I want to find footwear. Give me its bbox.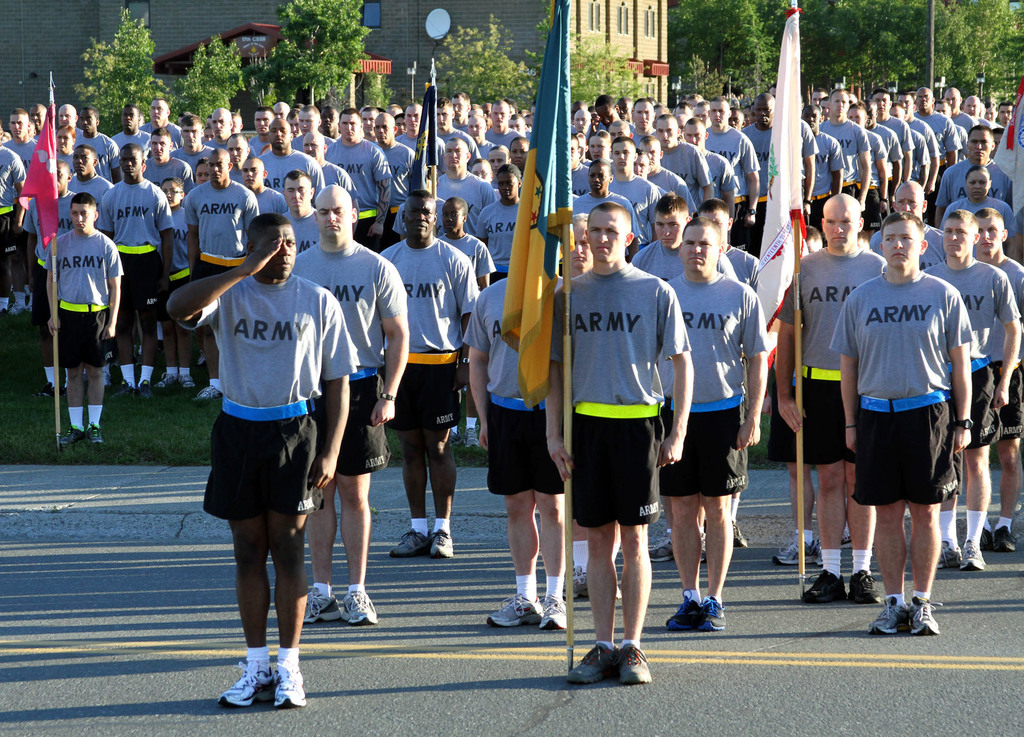
BBox(106, 382, 130, 405).
